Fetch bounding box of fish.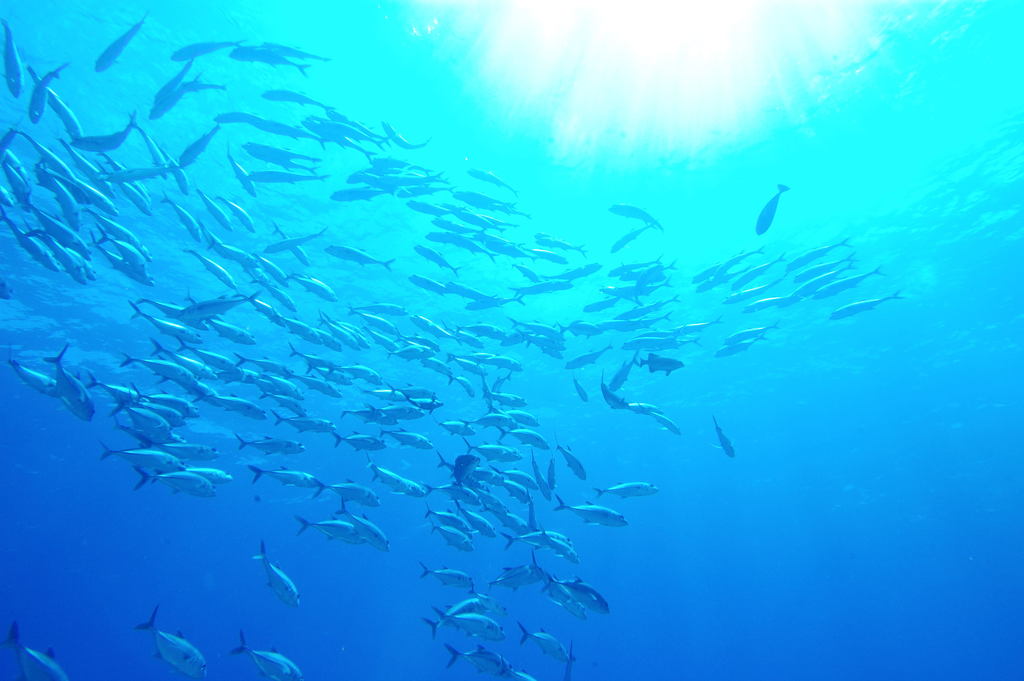
Bbox: locate(724, 274, 786, 305).
